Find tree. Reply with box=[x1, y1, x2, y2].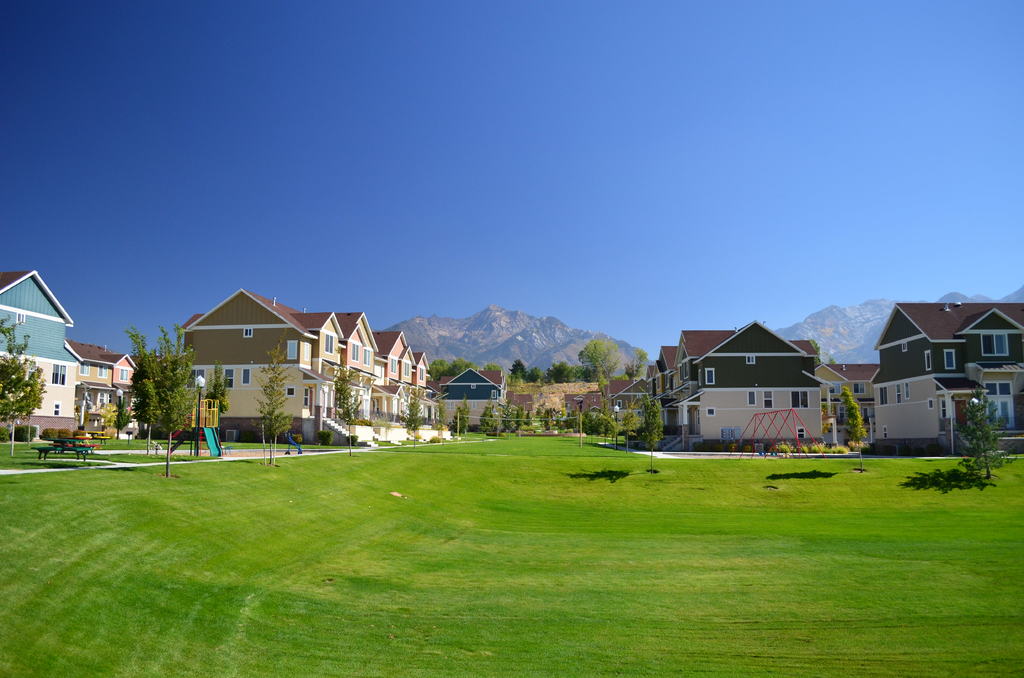
box=[480, 396, 501, 433].
